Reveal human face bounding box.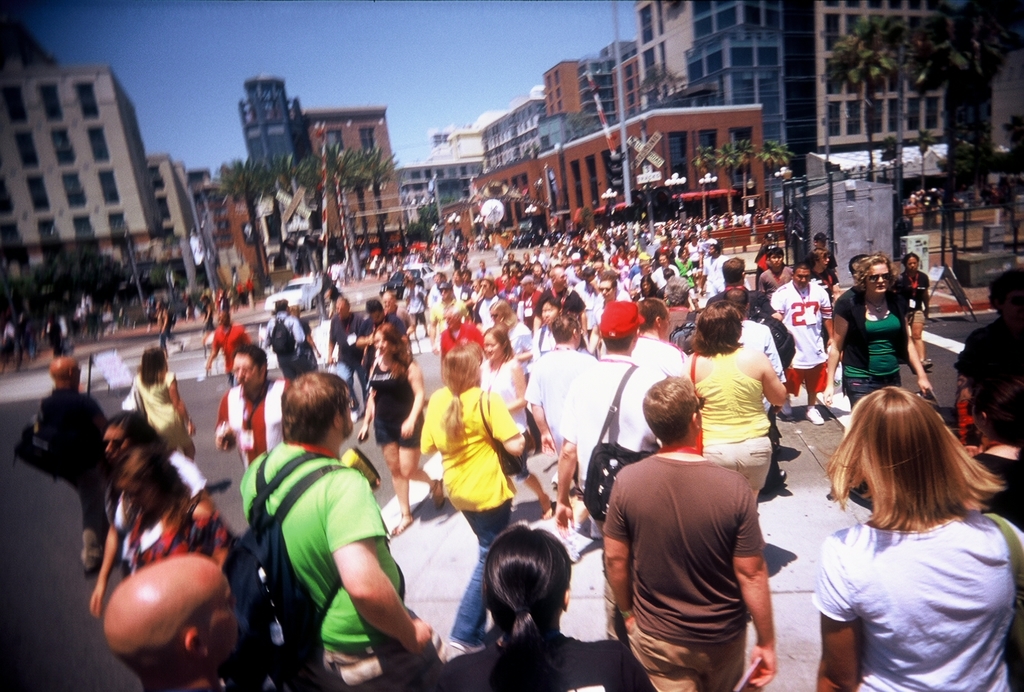
Revealed: {"left": 482, "top": 330, "right": 500, "bottom": 355}.
